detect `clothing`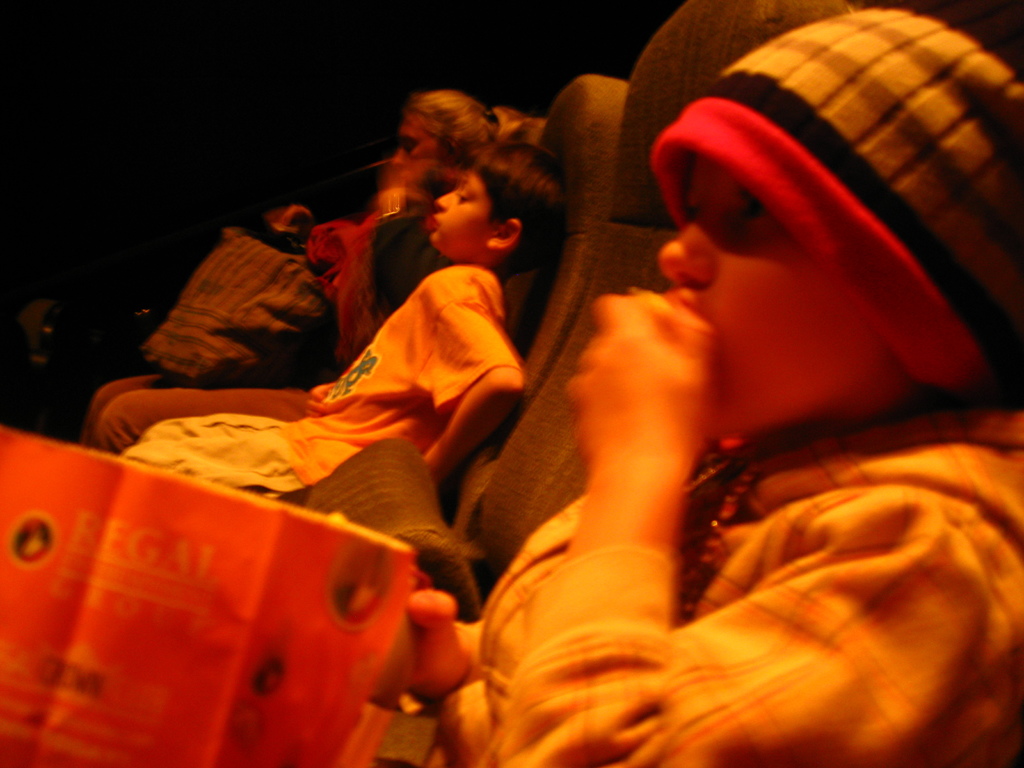
<box>120,262,529,500</box>
